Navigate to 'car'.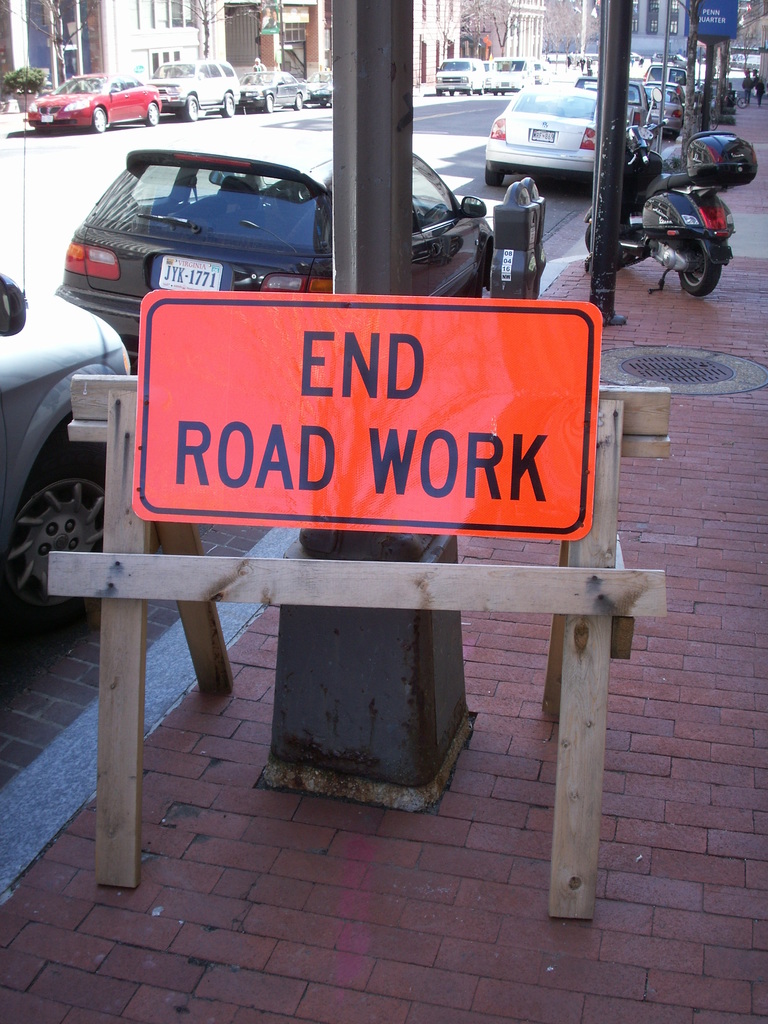
Navigation target: box(40, 122, 481, 326).
